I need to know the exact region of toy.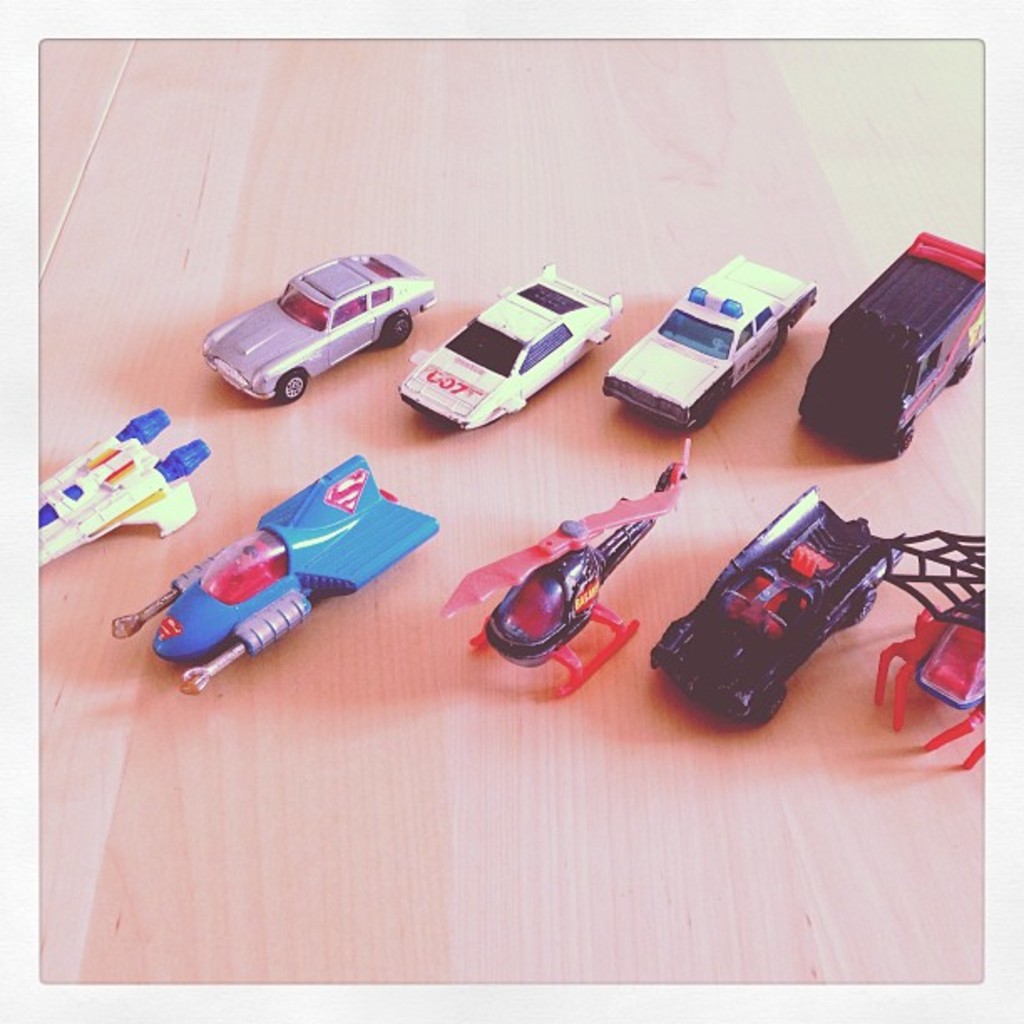
Region: (653,485,910,730).
